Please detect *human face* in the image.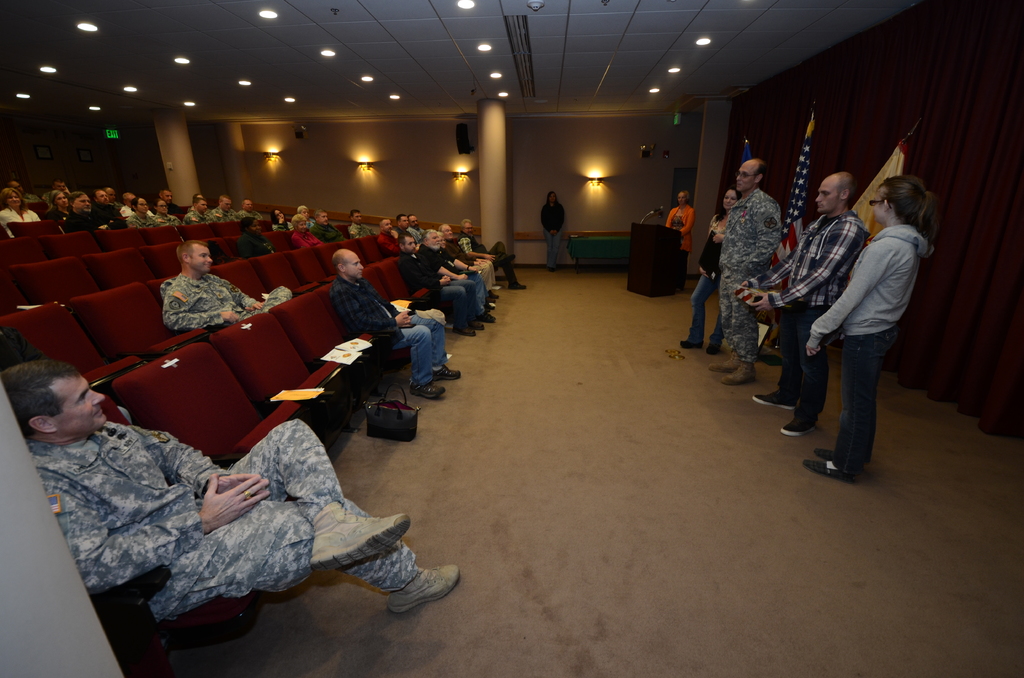
543:188:554:198.
